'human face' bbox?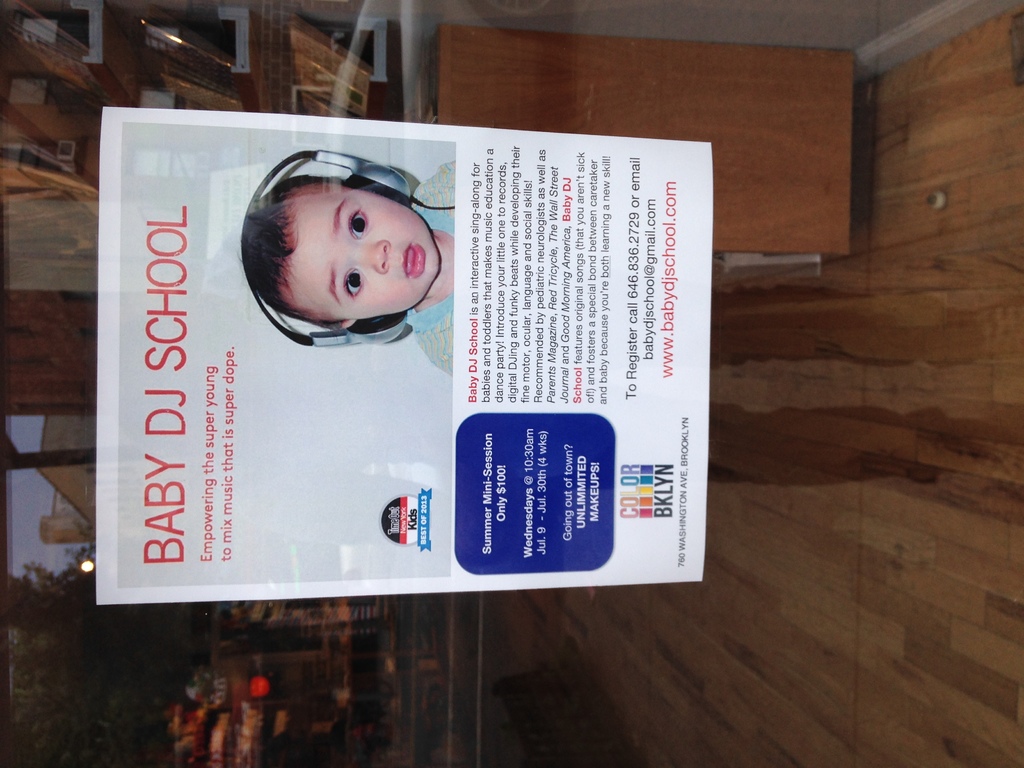
bbox=(284, 184, 437, 319)
